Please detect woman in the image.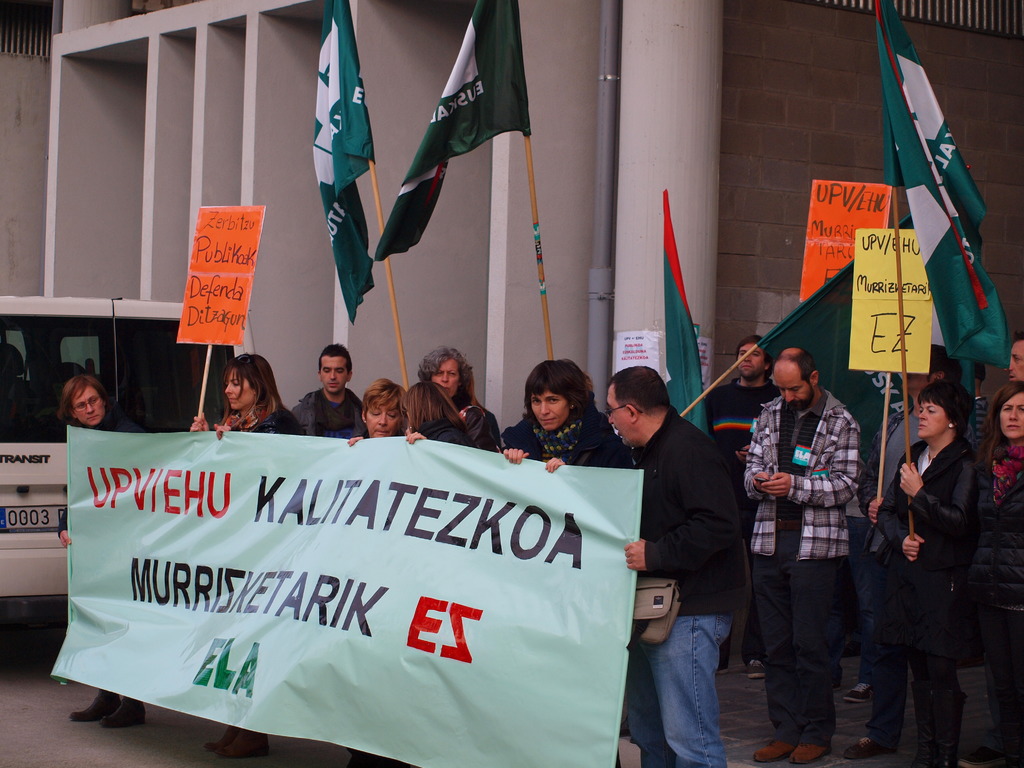
{"left": 876, "top": 382, "right": 981, "bottom": 767}.
